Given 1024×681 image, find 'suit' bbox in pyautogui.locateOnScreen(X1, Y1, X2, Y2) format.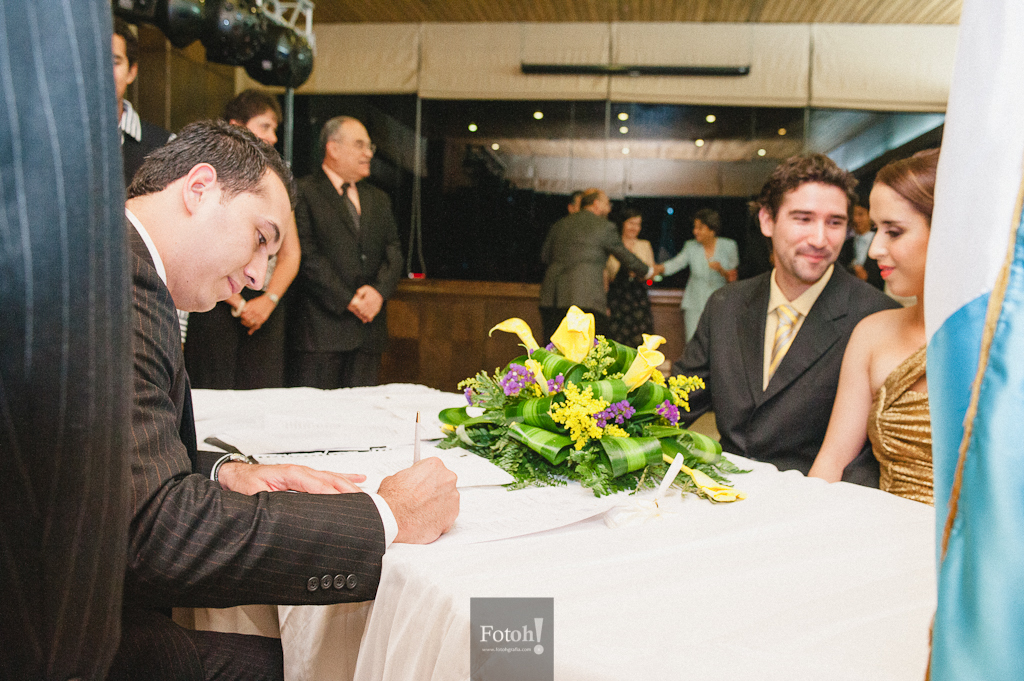
pyautogui.locateOnScreen(108, 206, 400, 680).
